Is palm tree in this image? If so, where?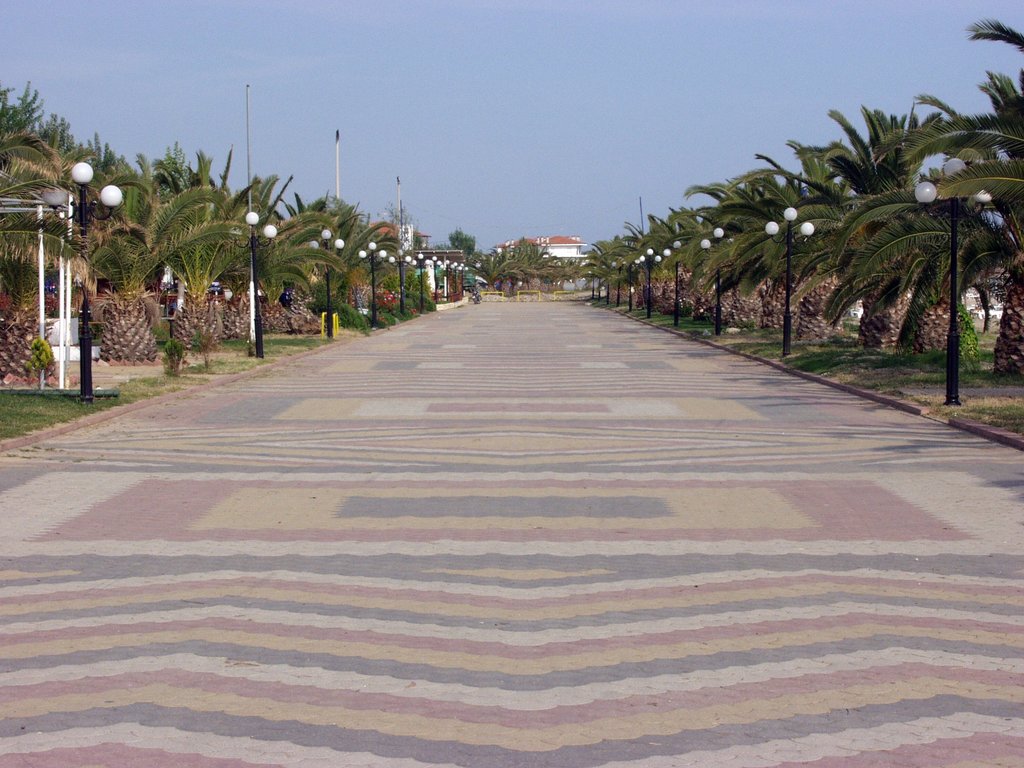
Yes, at <region>255, 207, 342, 303</region>.
